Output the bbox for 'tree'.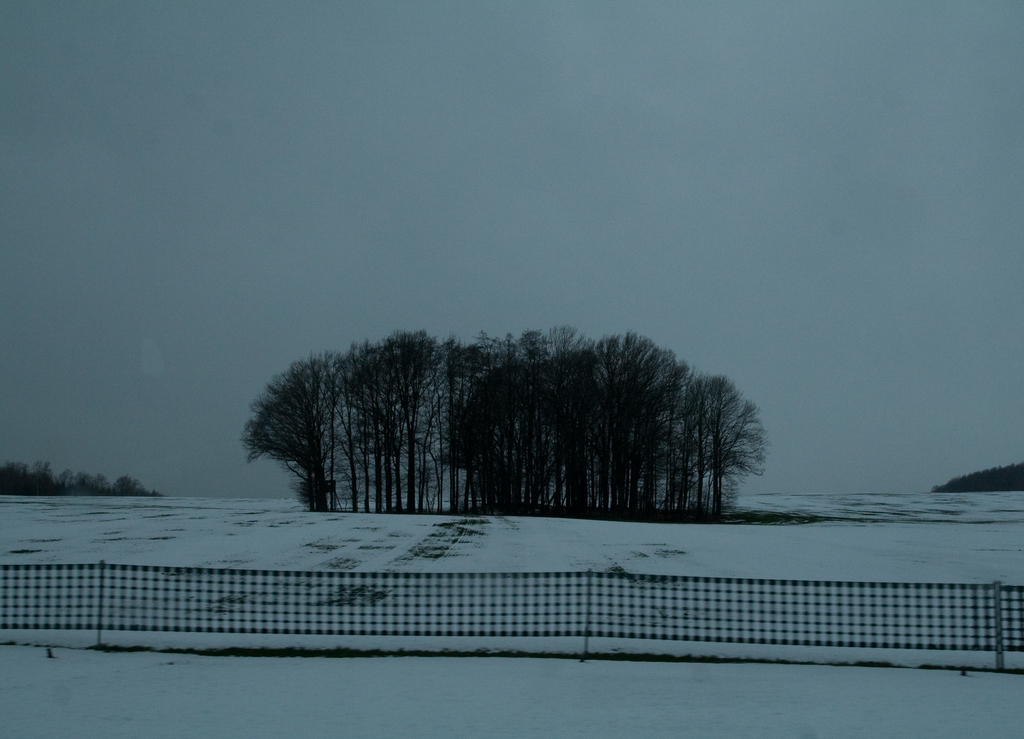
(left=938, top=460, right=1023, bottom=493).
